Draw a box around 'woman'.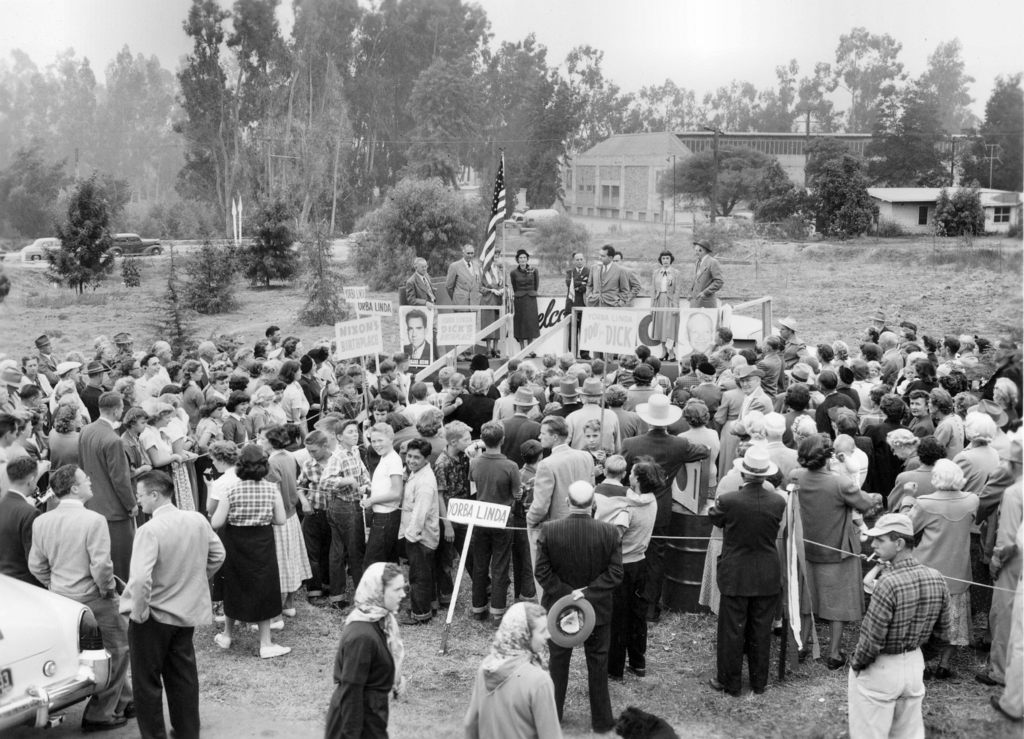
left=897, top=460, right=980, bottom=669.
